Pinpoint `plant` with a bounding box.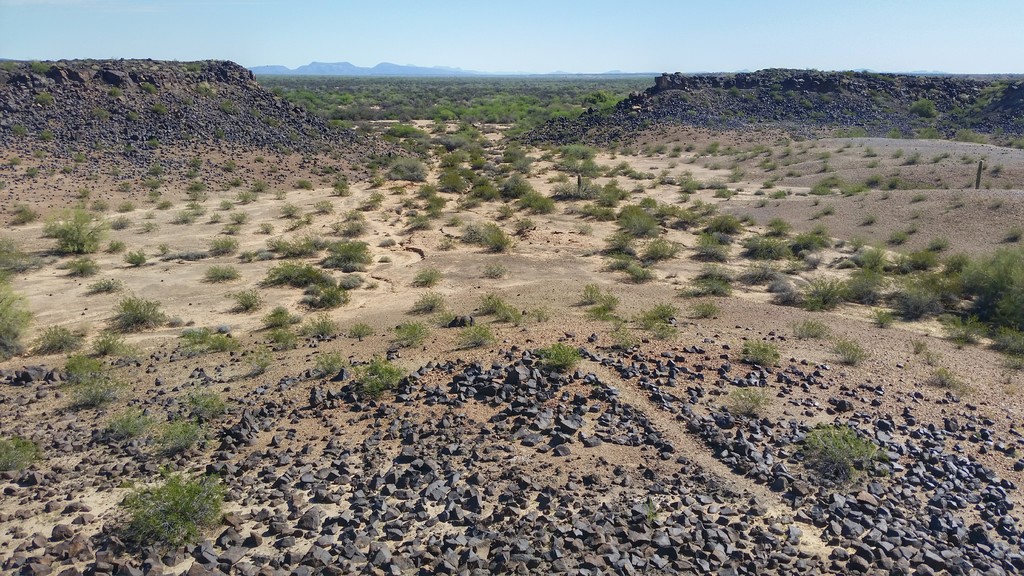
<region>187, 245, 200, 263</region>.
